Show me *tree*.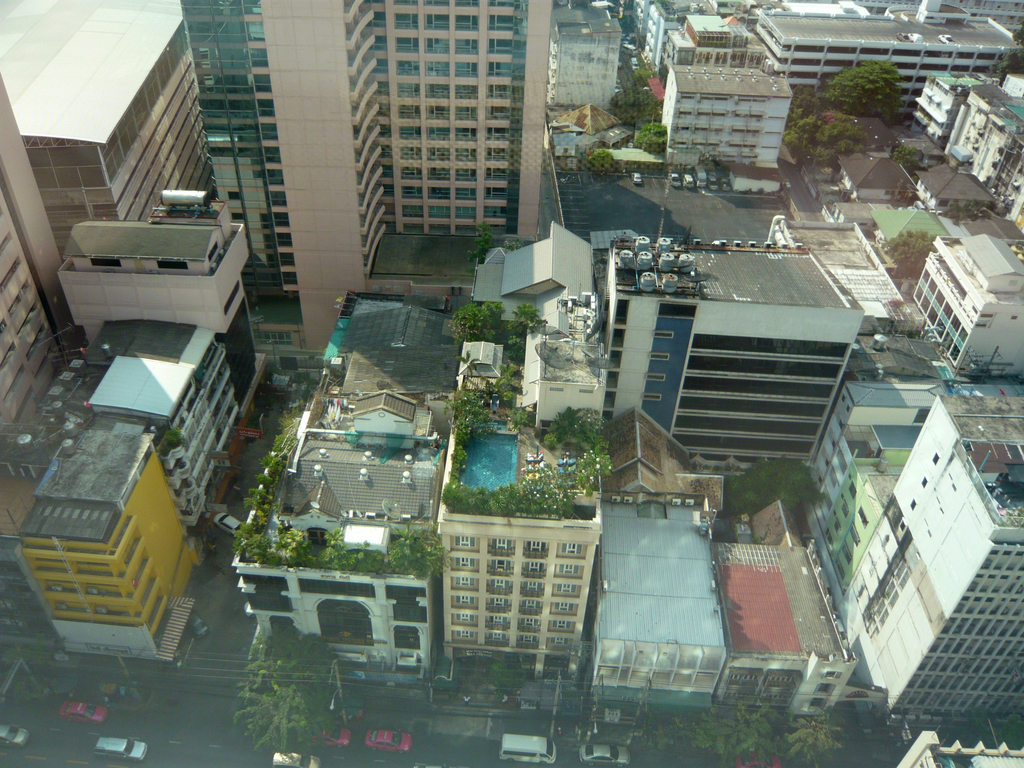
*tree* is here: 393 522 425 568.
